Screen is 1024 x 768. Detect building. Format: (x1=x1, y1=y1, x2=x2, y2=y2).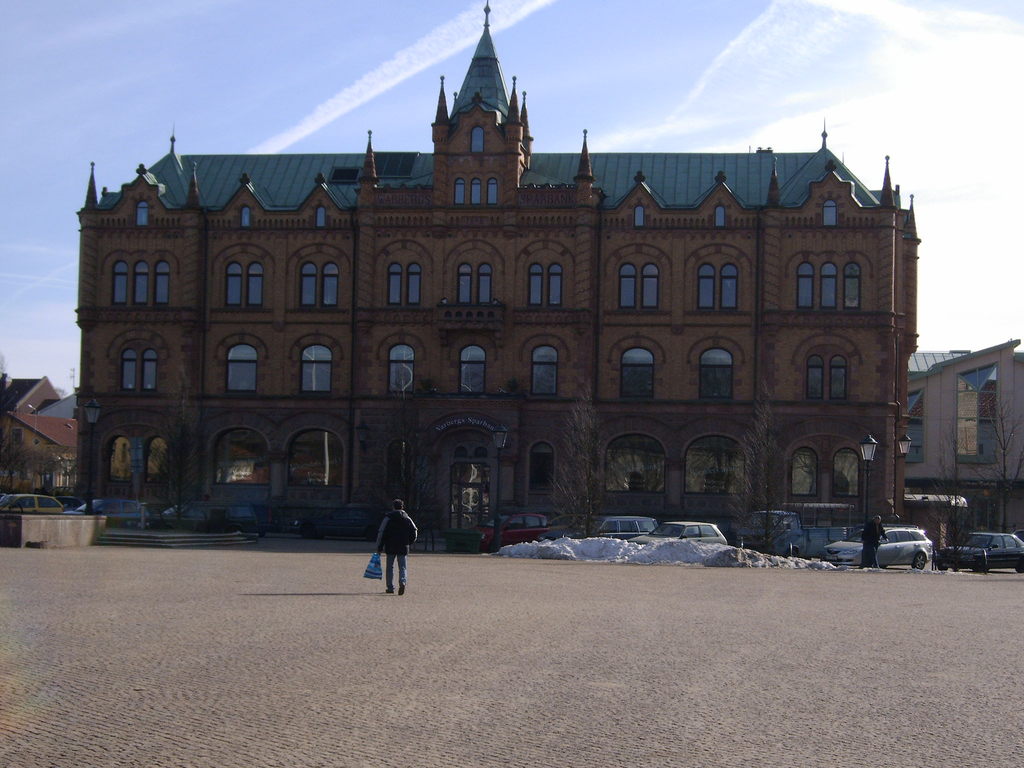
(x1=903, y1=332, x2=1023, y2=557).
